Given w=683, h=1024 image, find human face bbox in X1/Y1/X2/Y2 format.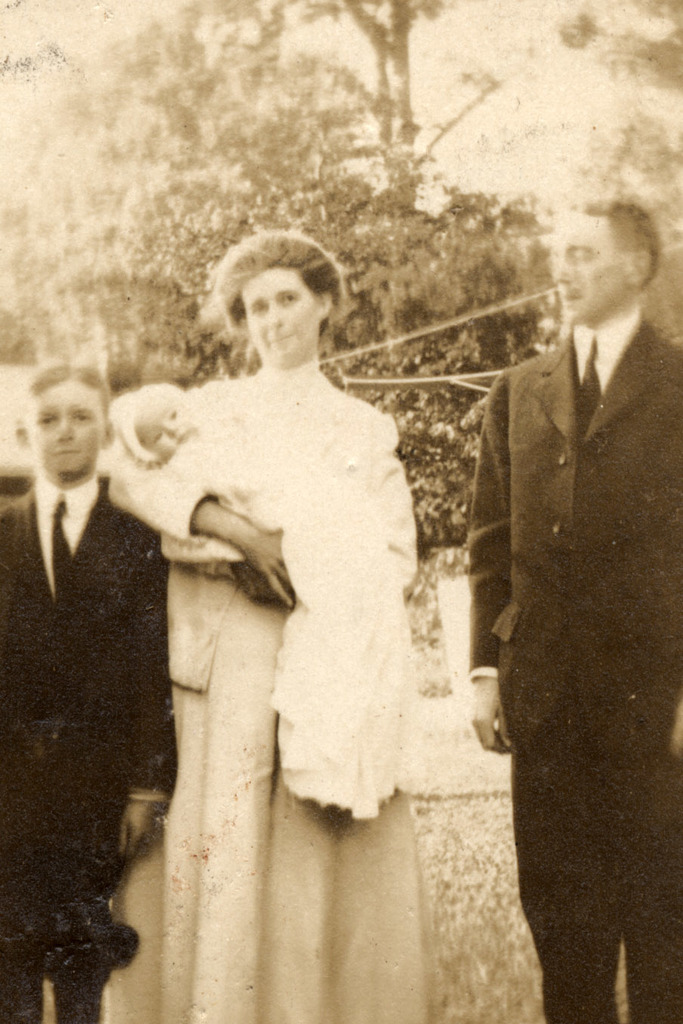
547/213/616/324.
